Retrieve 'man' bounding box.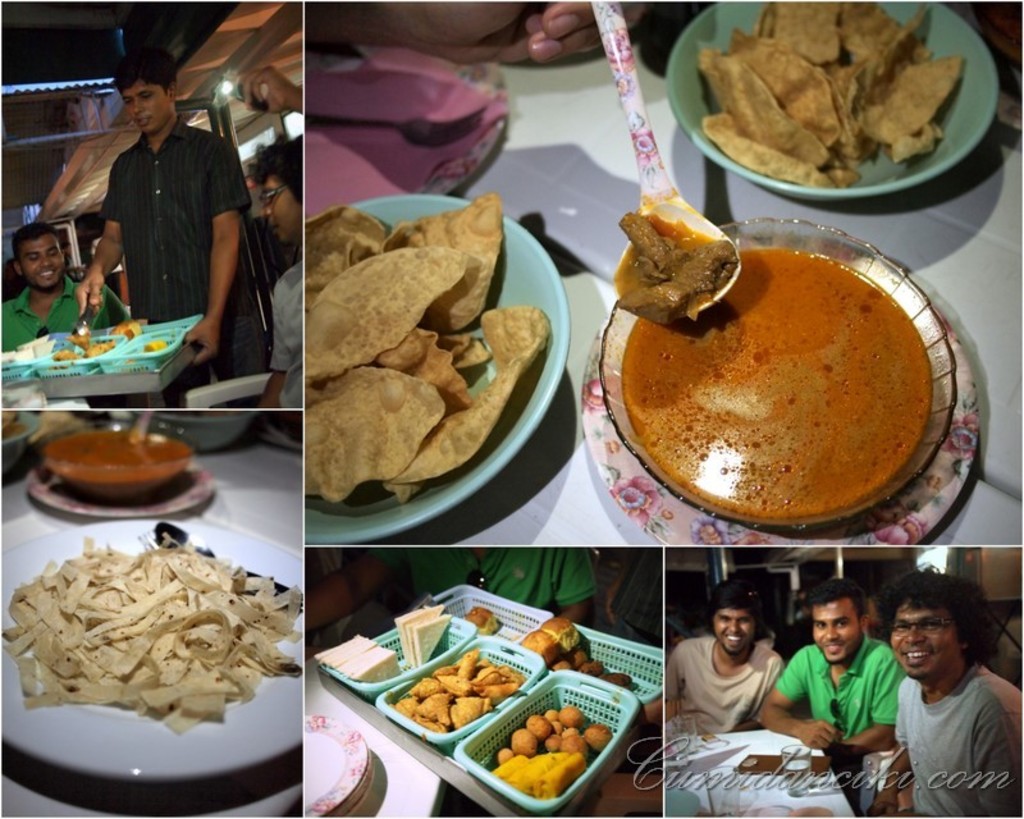
Bounding box: <box>888,561,1023,818</box>.
